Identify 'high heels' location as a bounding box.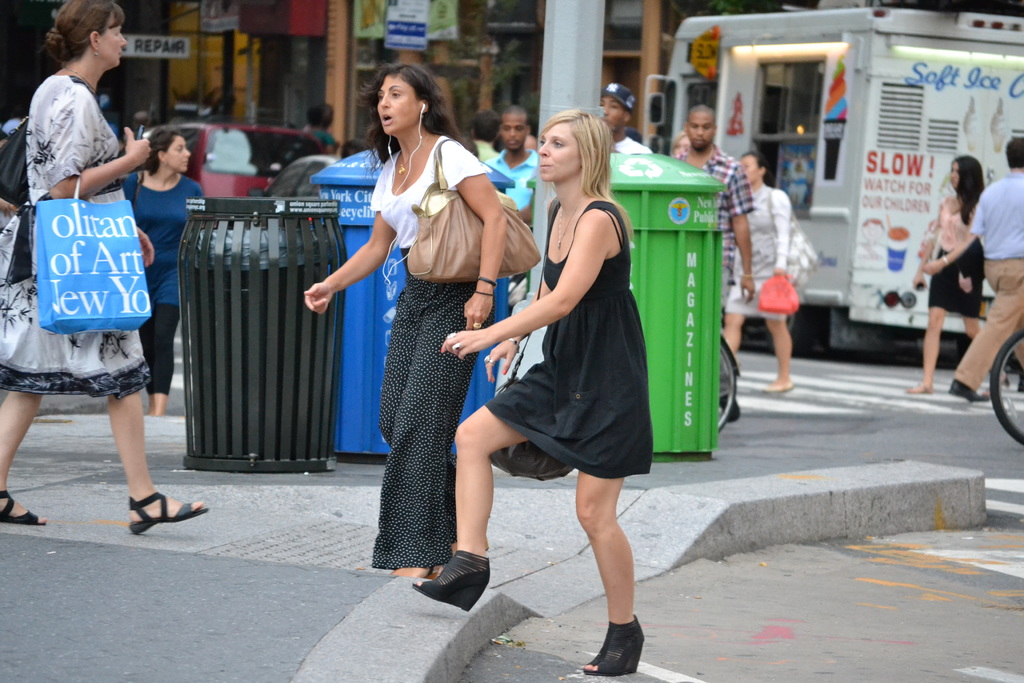
crop(410, 548, 485, 611).
